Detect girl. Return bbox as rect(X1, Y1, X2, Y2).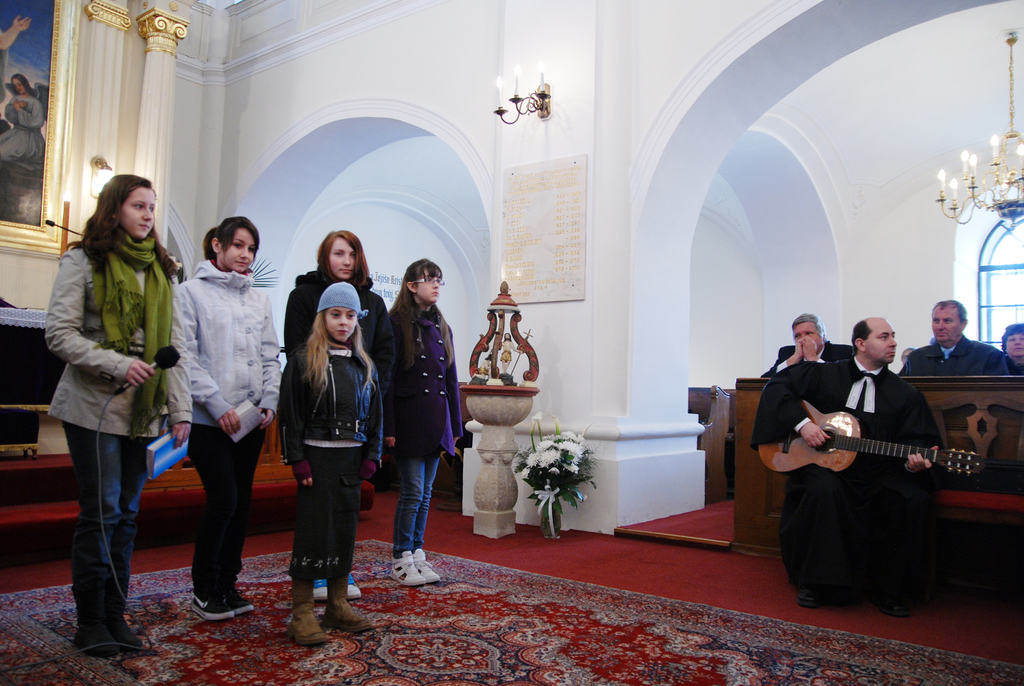
rect(45, 174, 195, 659).
